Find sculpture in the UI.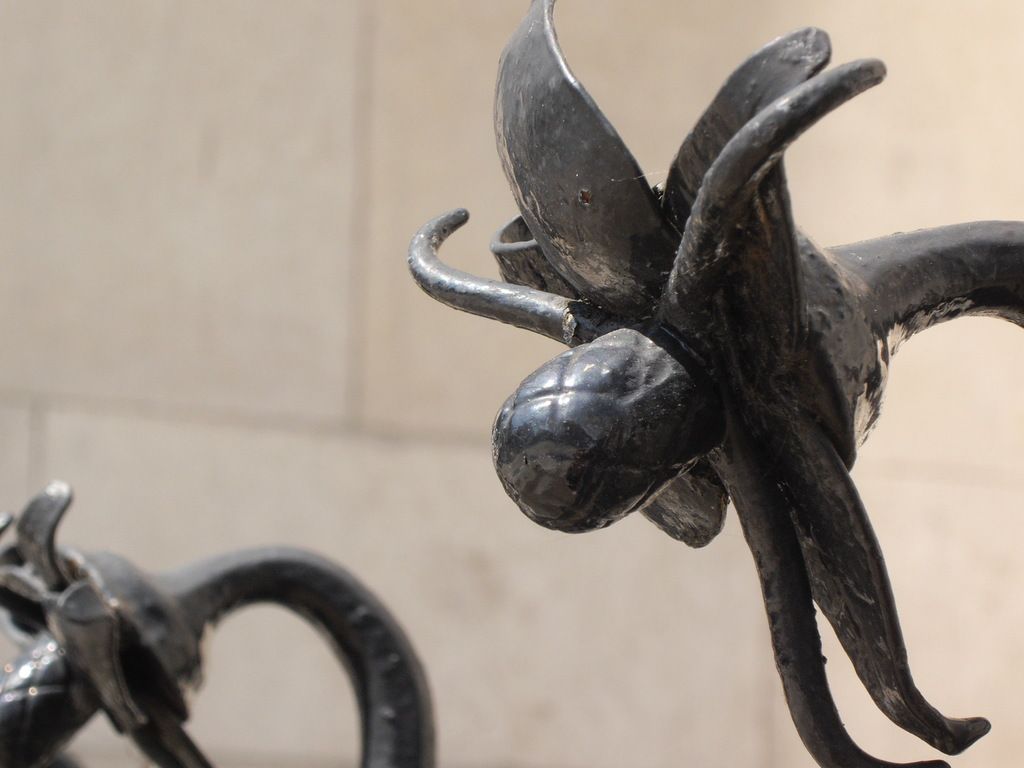
UI element at (406, 0, 1023, 767).
